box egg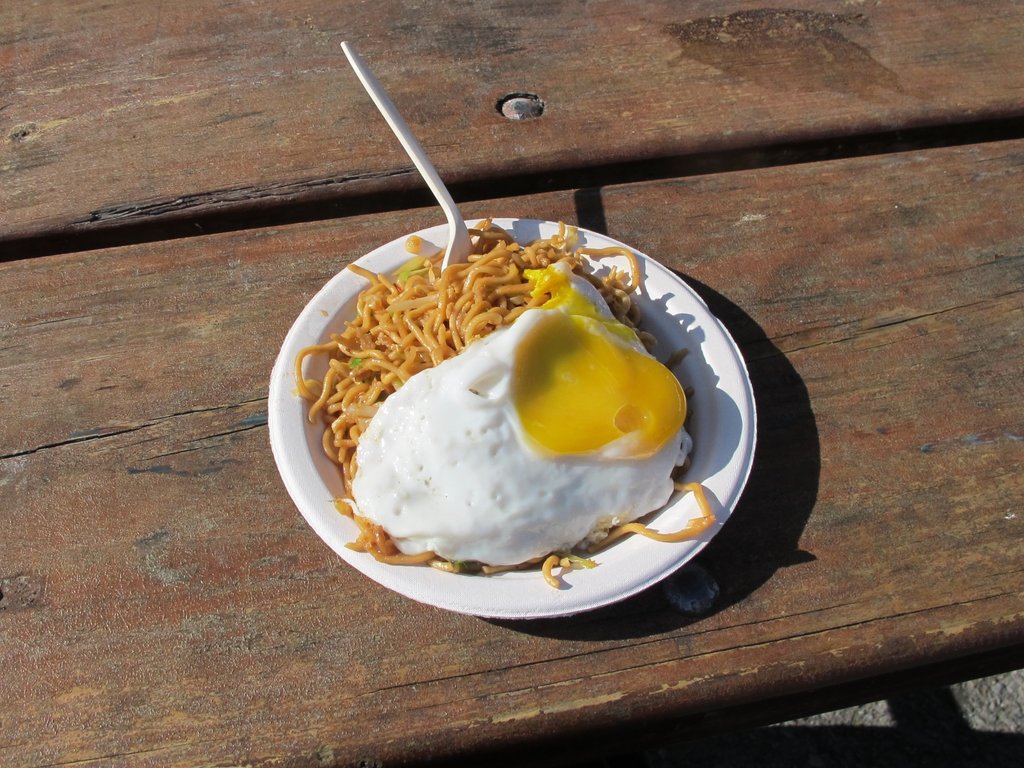
346,264,686,569
